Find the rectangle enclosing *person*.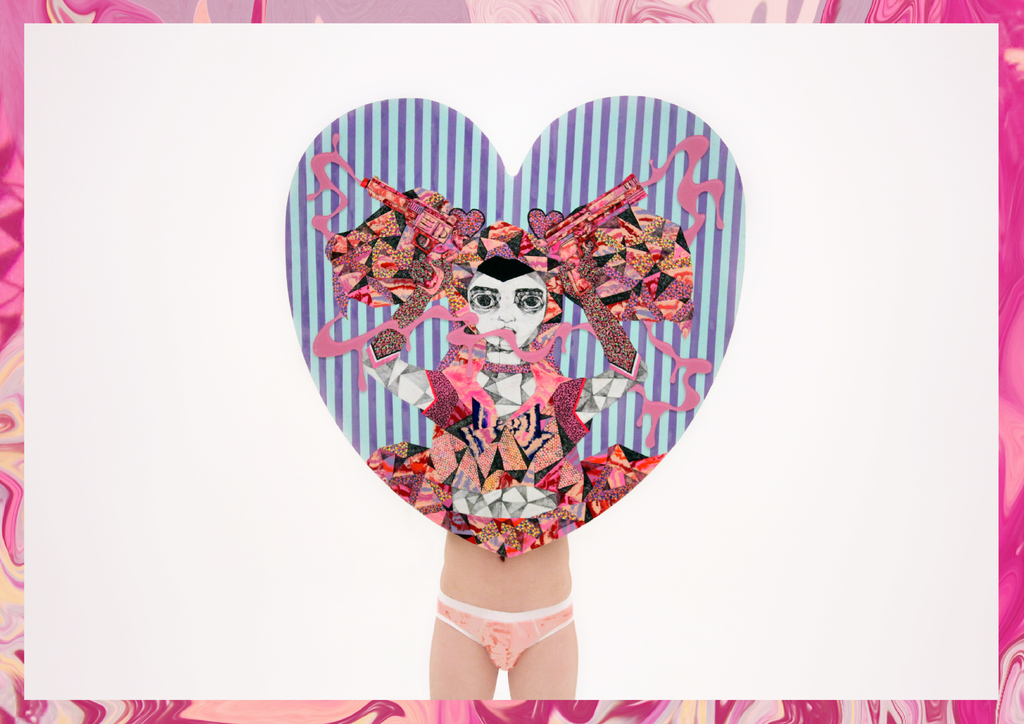
box(364, 250, 658, 696).
